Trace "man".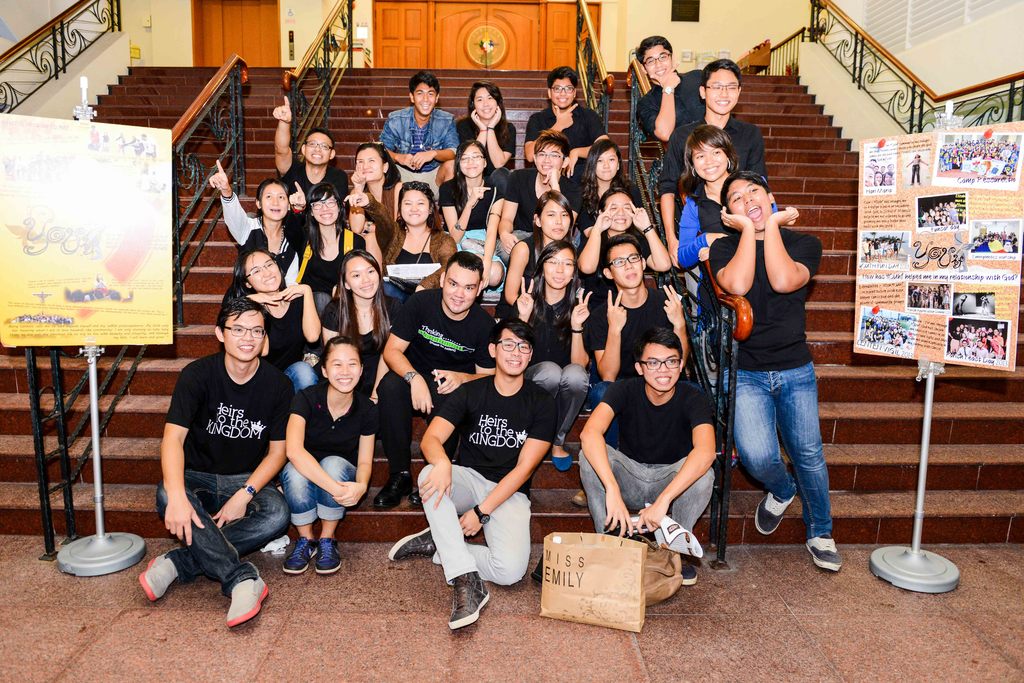
Traced to box=[381, 323, 550, 629].
